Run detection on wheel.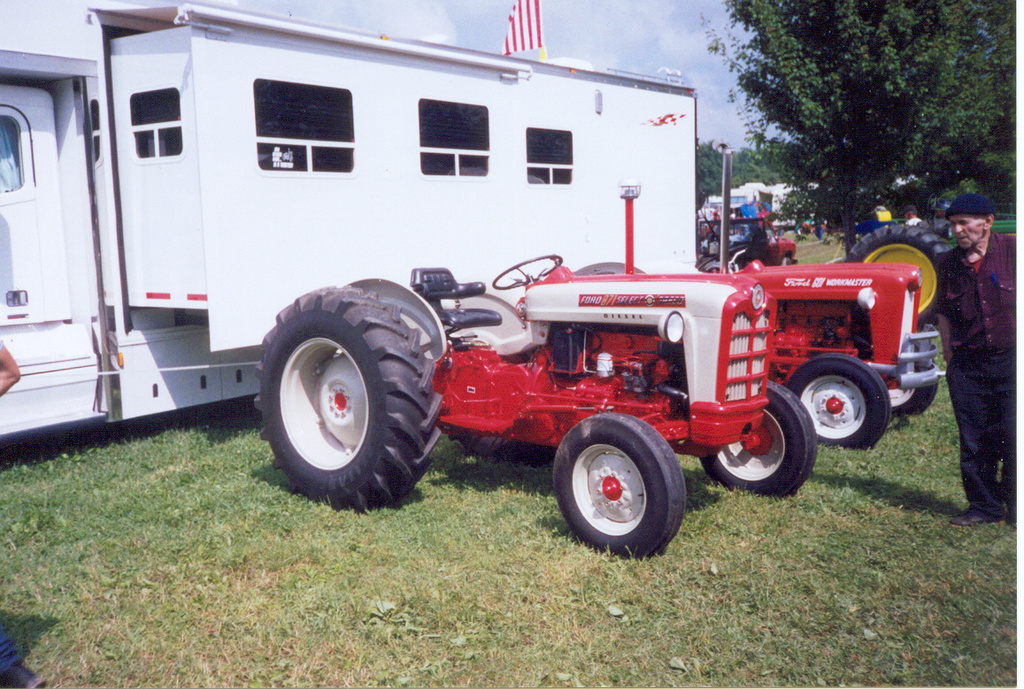
Result: (488, 250, 562, 291).
